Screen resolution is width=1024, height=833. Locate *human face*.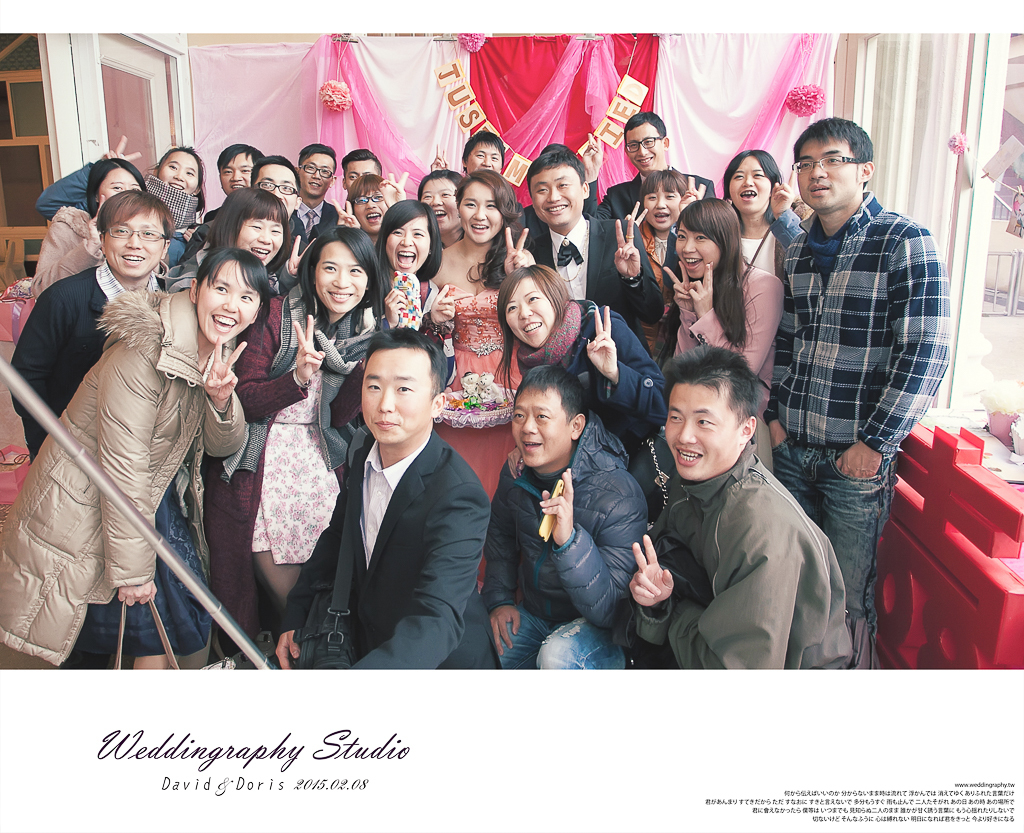
bbox(355, 192, 388, 236).
